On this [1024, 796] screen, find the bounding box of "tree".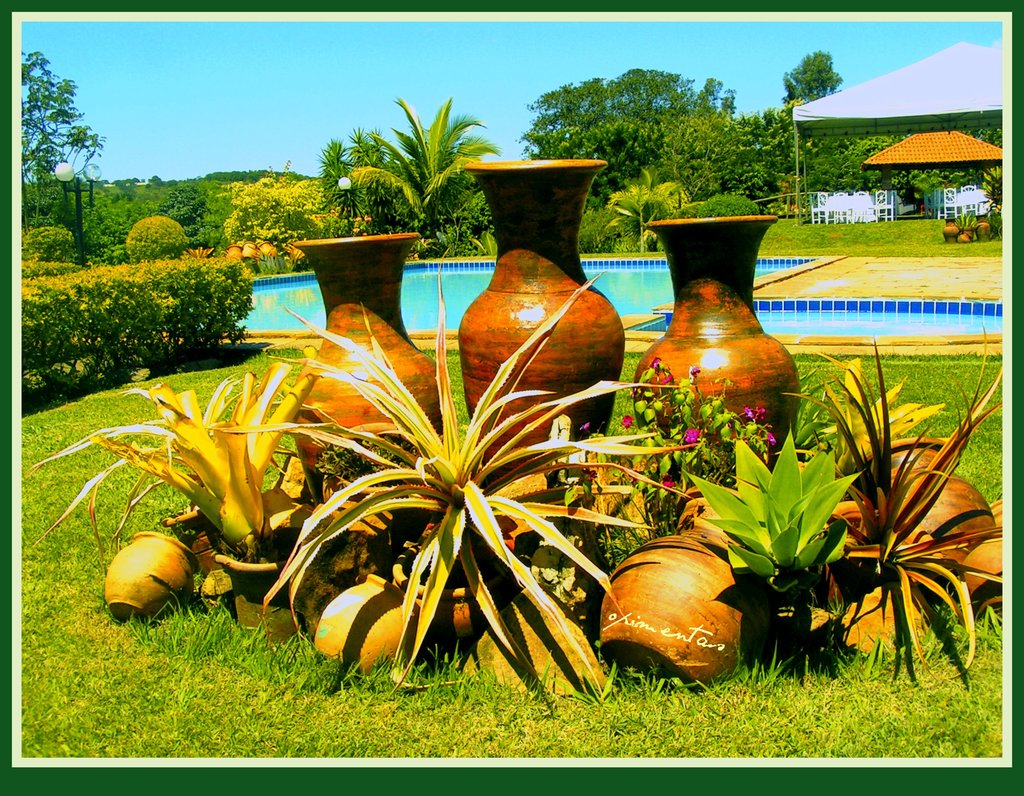
Bounding box: x1=17, y1=53, x2=104, y2=228.
